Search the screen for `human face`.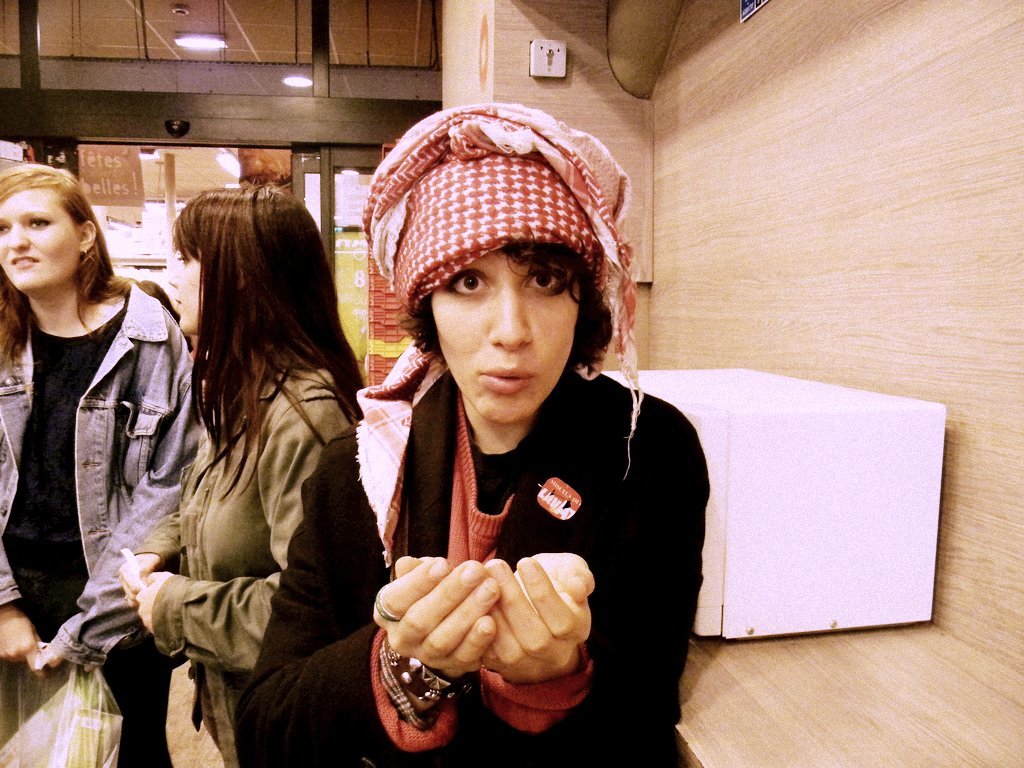
Found at 431, 247, 578, 424.
